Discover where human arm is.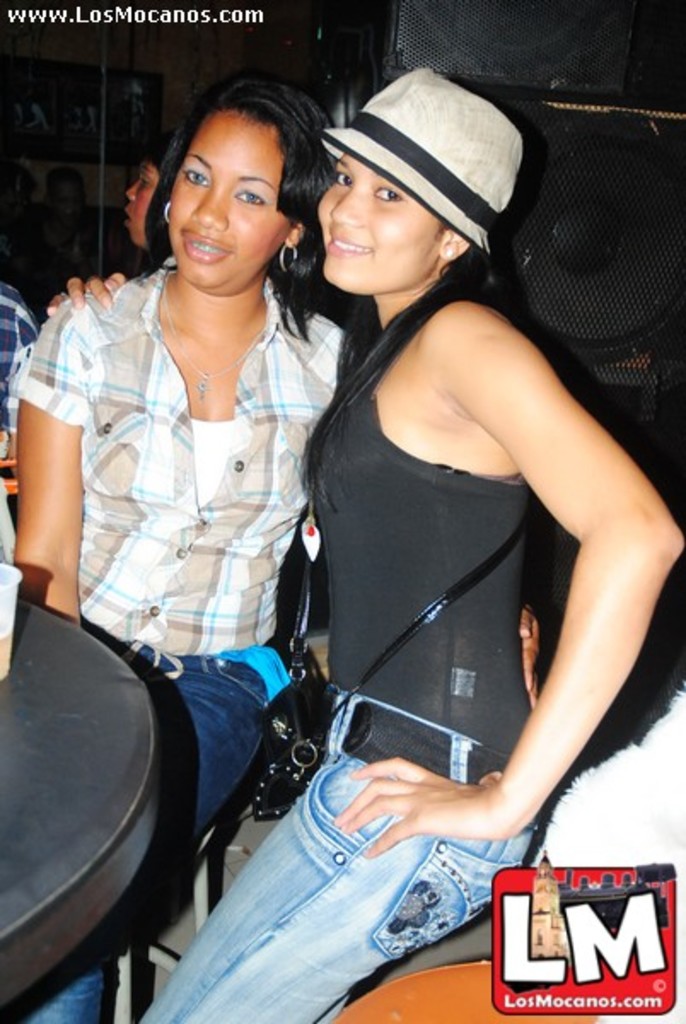
Discovered at bbox=(48, 265, 130, 311).
